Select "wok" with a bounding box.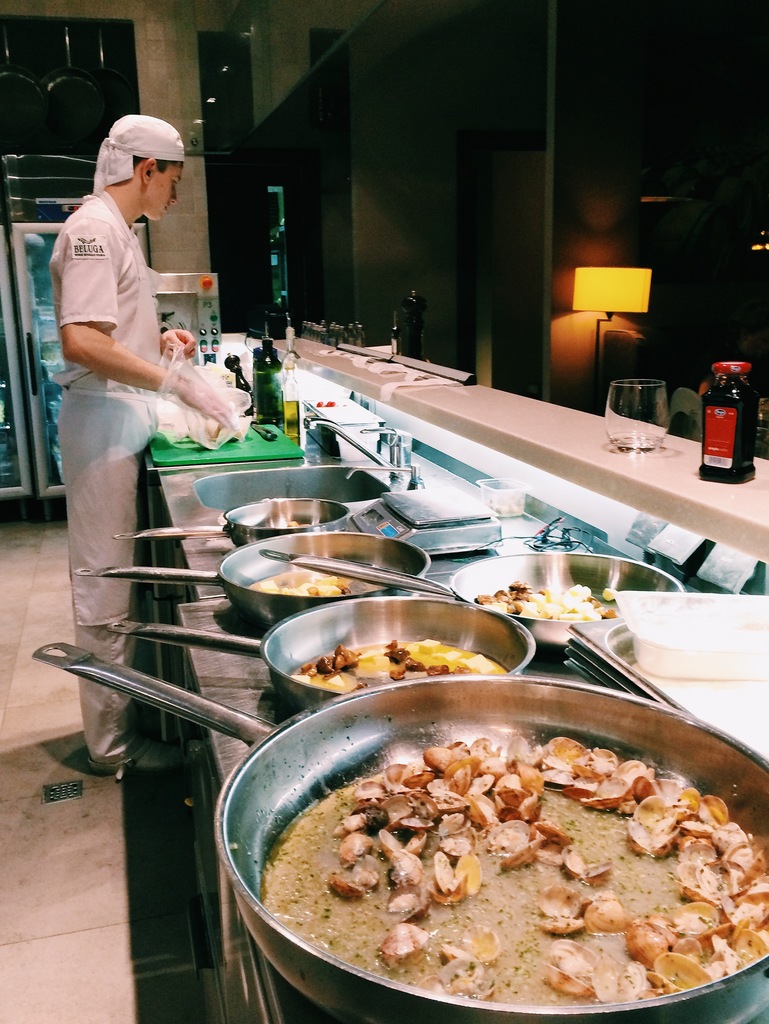
x1=251 y1=545 x2=705 y2=669.
